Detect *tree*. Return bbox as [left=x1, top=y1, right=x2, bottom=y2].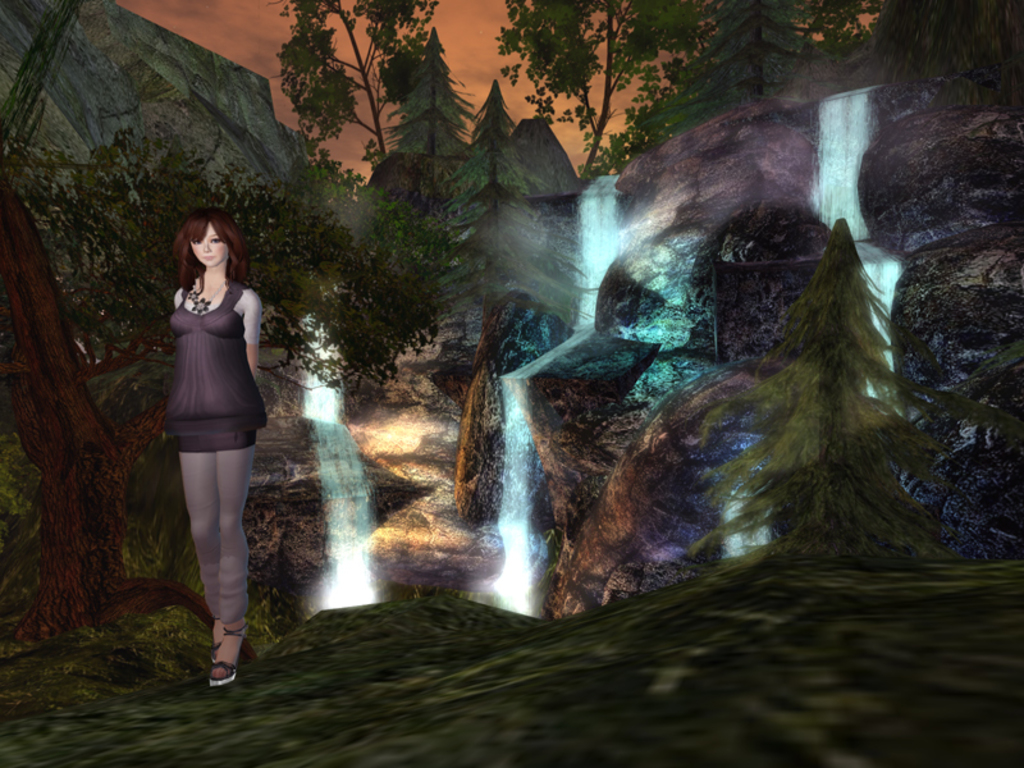
[left=0, top=100, right=448, bottom=401].
